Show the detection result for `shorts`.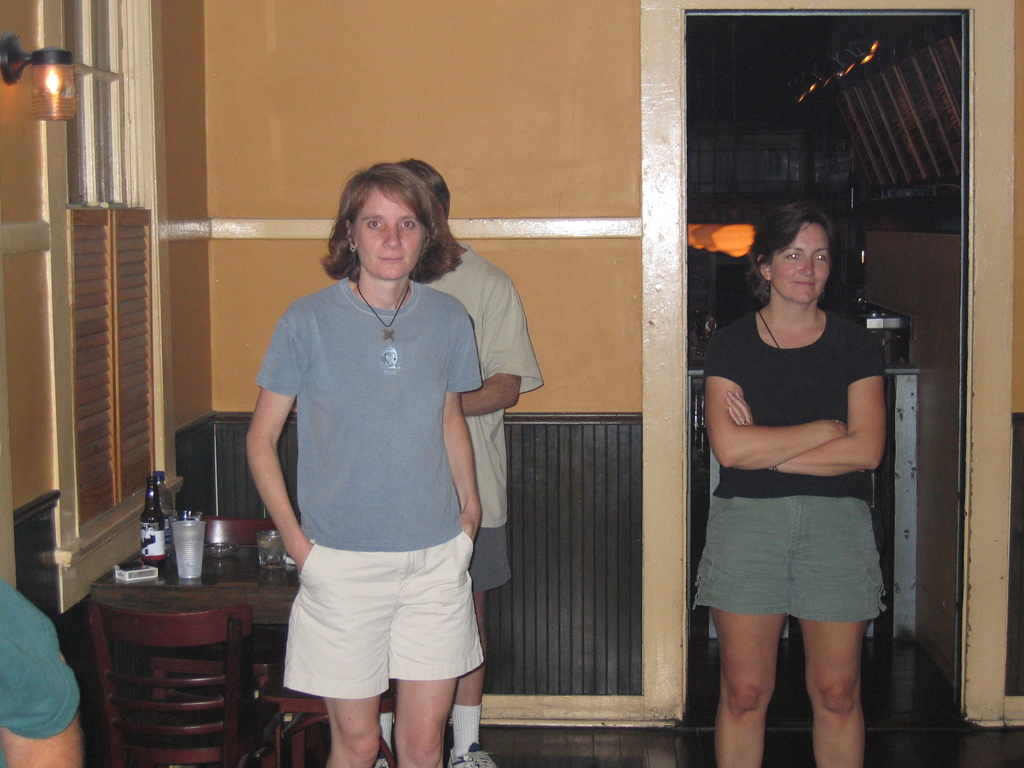
[467,524,520,589].
